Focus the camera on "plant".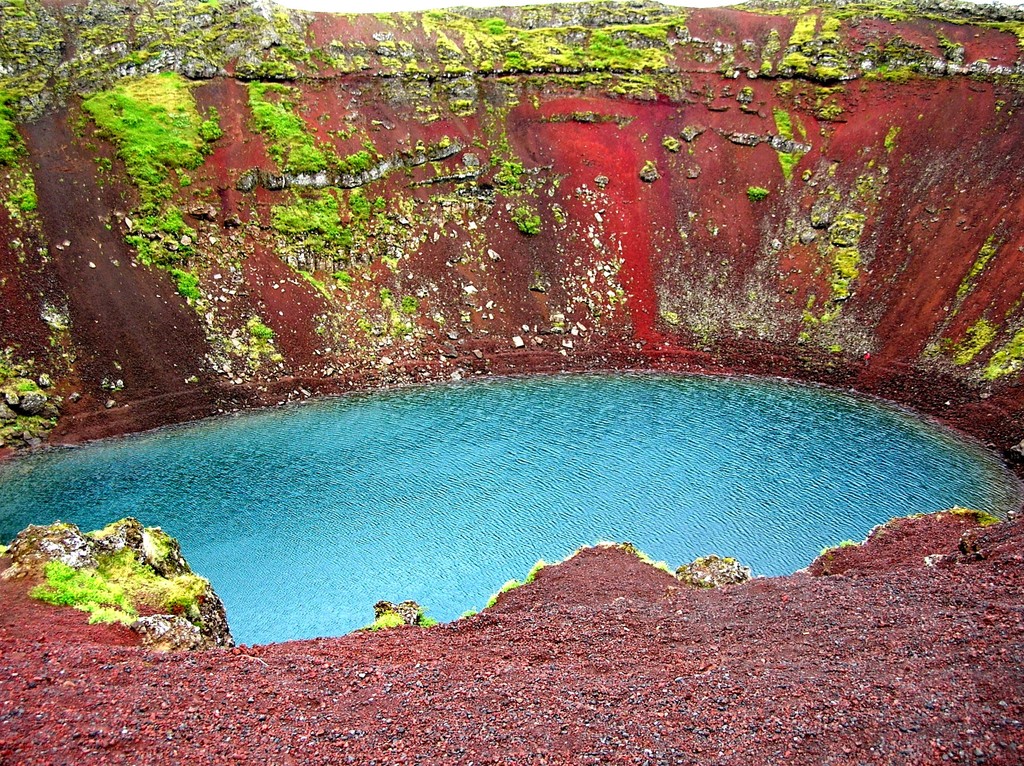
Focus region: [484, 16, 507, 22].
